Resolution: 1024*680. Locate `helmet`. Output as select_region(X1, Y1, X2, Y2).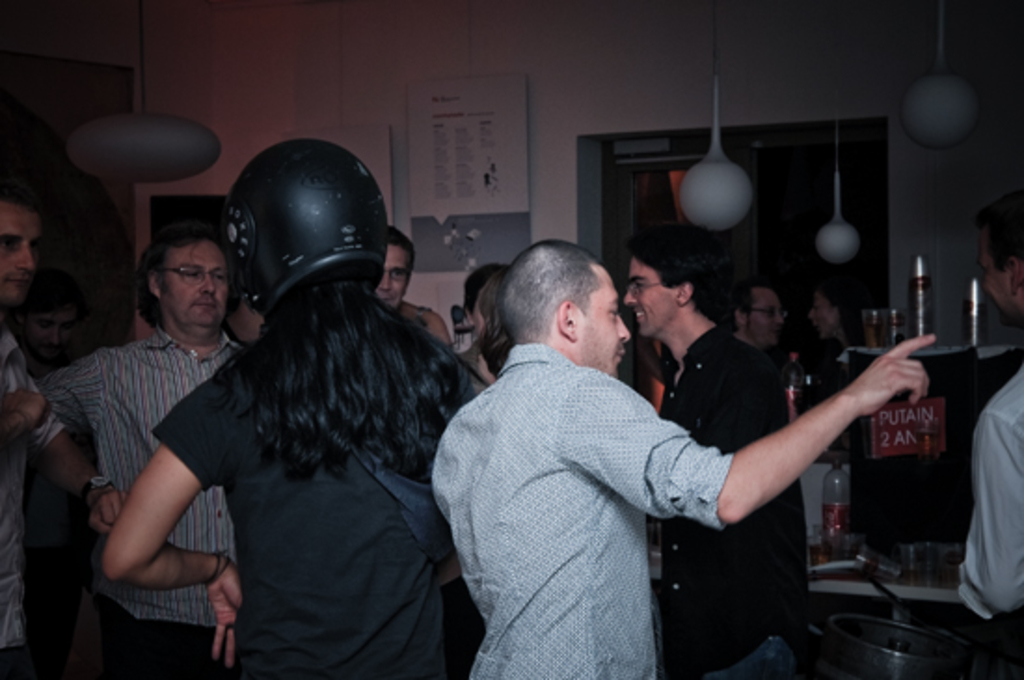
select_region(201, 143, 411, 322).
